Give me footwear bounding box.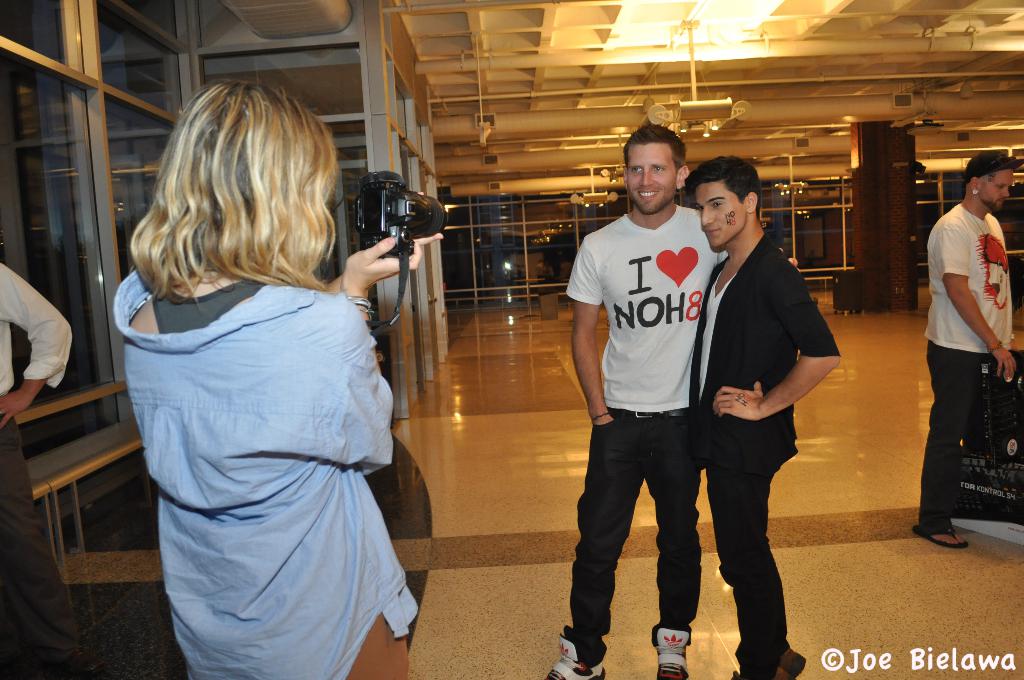
(913, 523, 967, 549).
